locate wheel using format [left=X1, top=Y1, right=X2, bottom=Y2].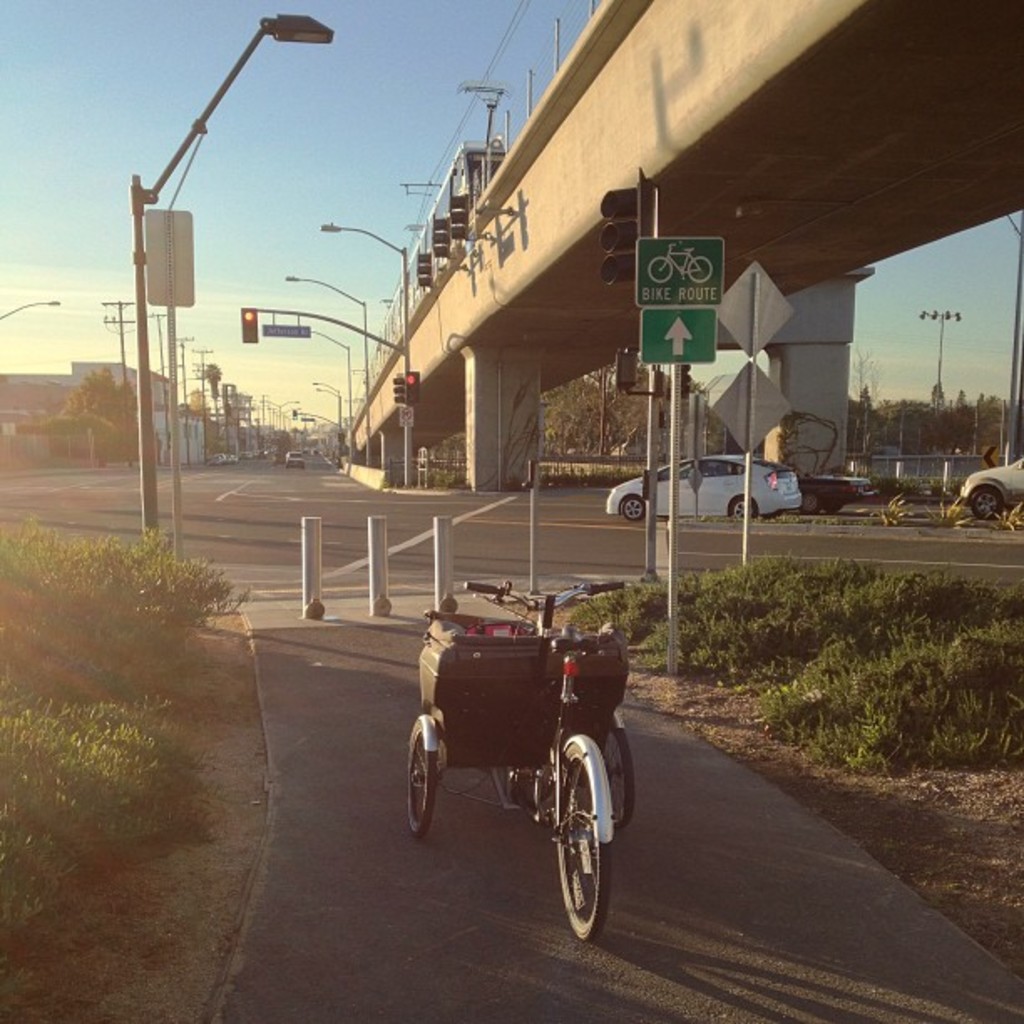
[left=795, top=492, right=823, bottom=509].
